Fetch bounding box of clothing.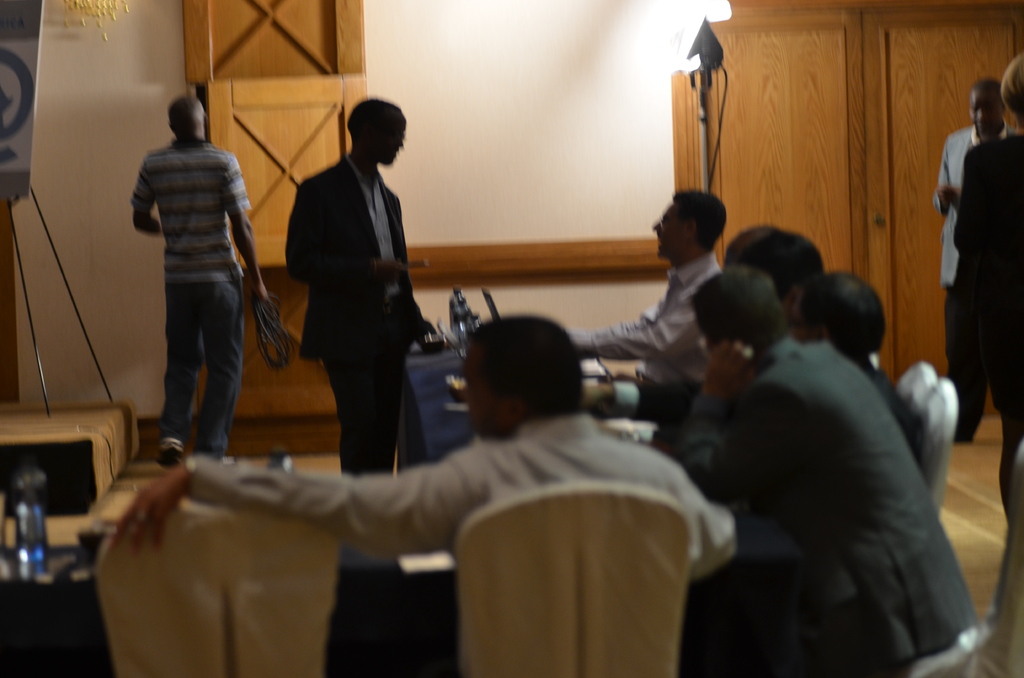
Bbox: x1=191 y1=415 x2=737 y2=587.
